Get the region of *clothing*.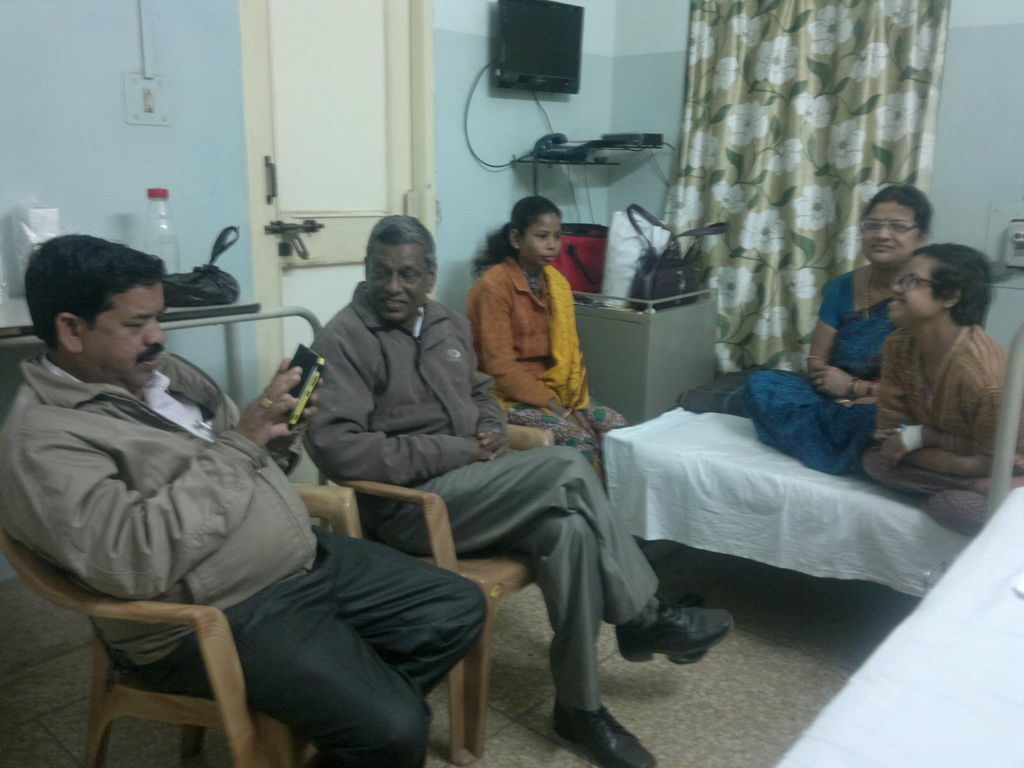
region(287, 273, 666, 707).
